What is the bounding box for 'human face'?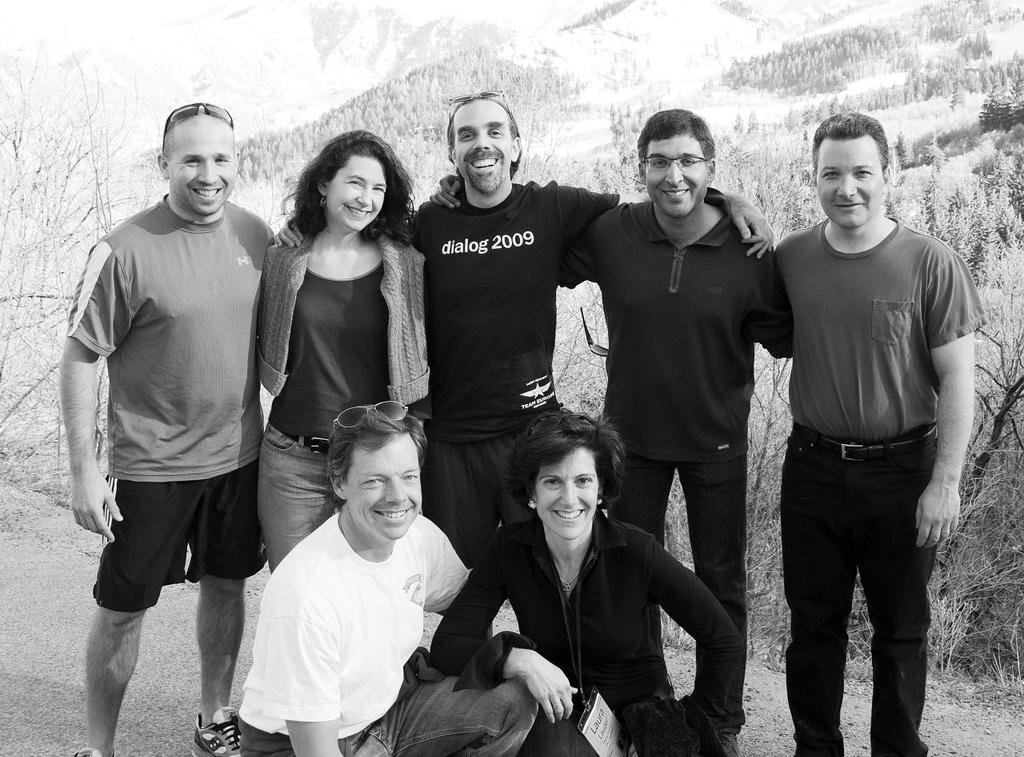
<box>327,158,386,230</box>.
